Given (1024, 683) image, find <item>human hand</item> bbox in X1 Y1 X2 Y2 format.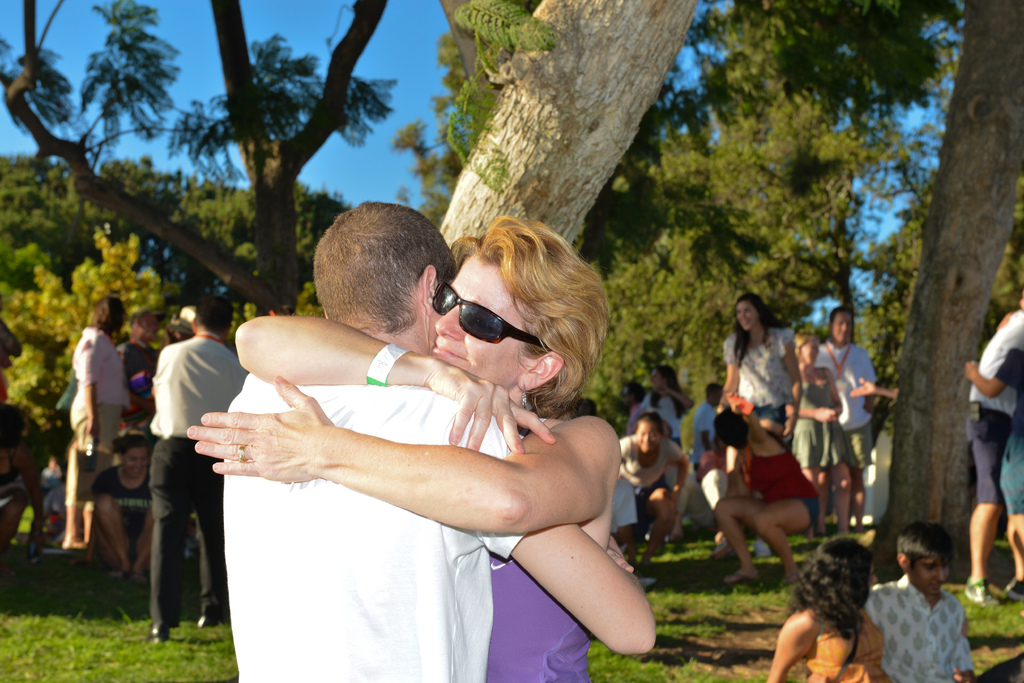
65 553 92 568.
